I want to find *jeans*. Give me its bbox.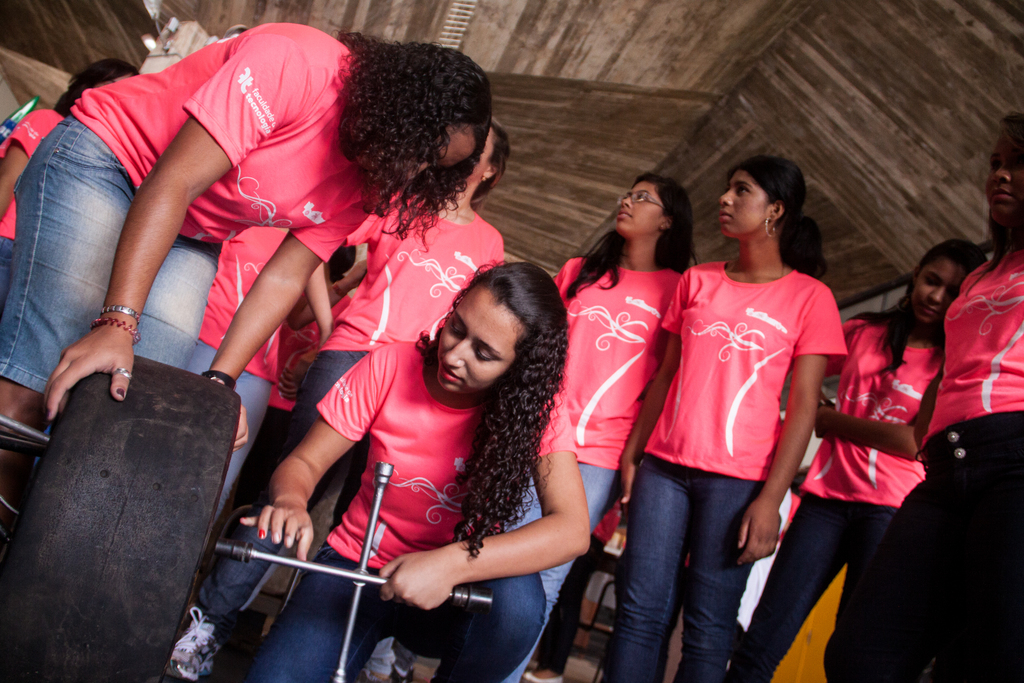
pyautogui.locateOnScreen(195, 334, 273, 518).
